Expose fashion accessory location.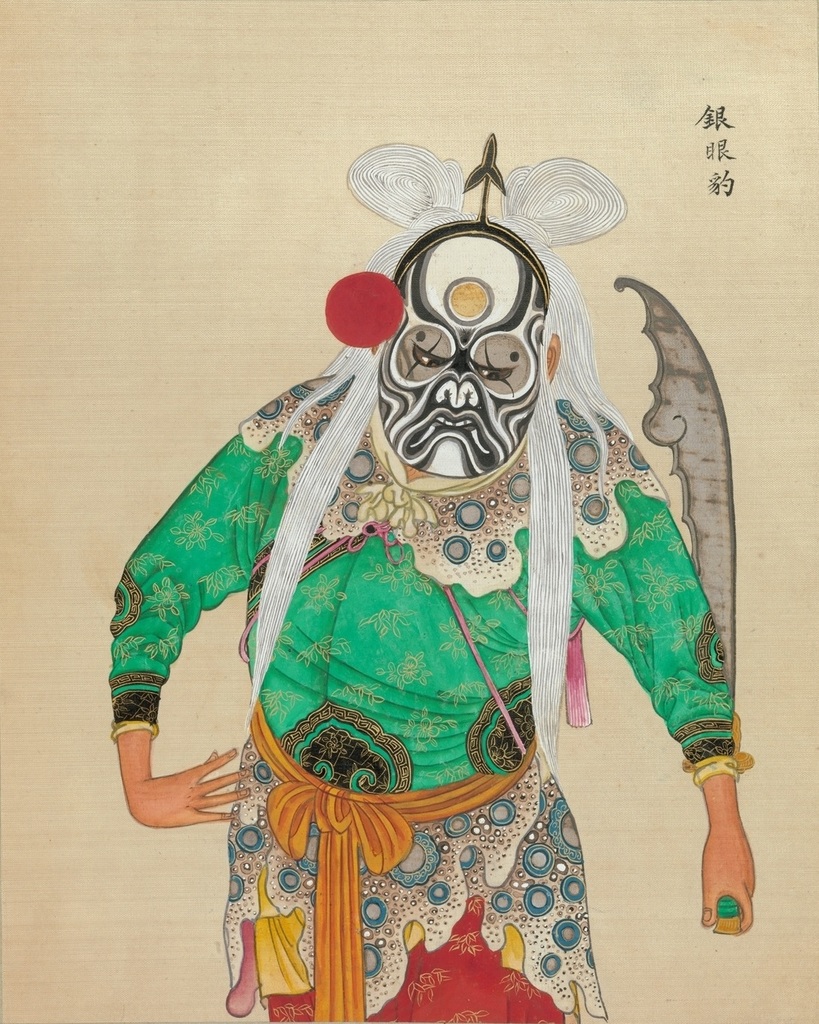
Exposed at region(692, 758, 737, 785).
